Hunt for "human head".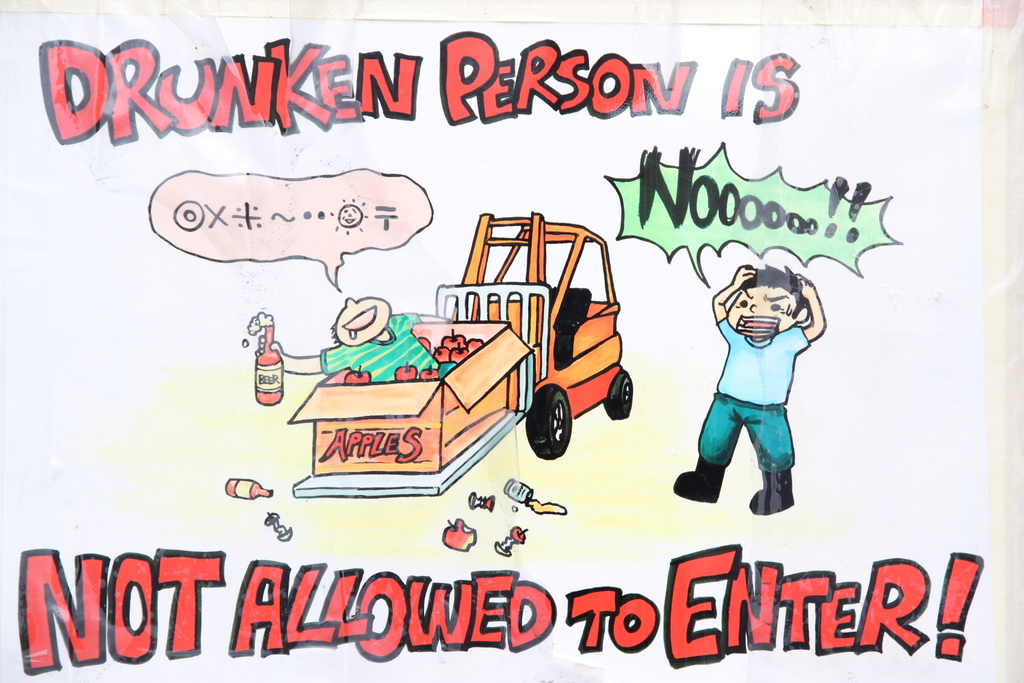
Hunted down at l=710, t=260, r=797, b=341.
